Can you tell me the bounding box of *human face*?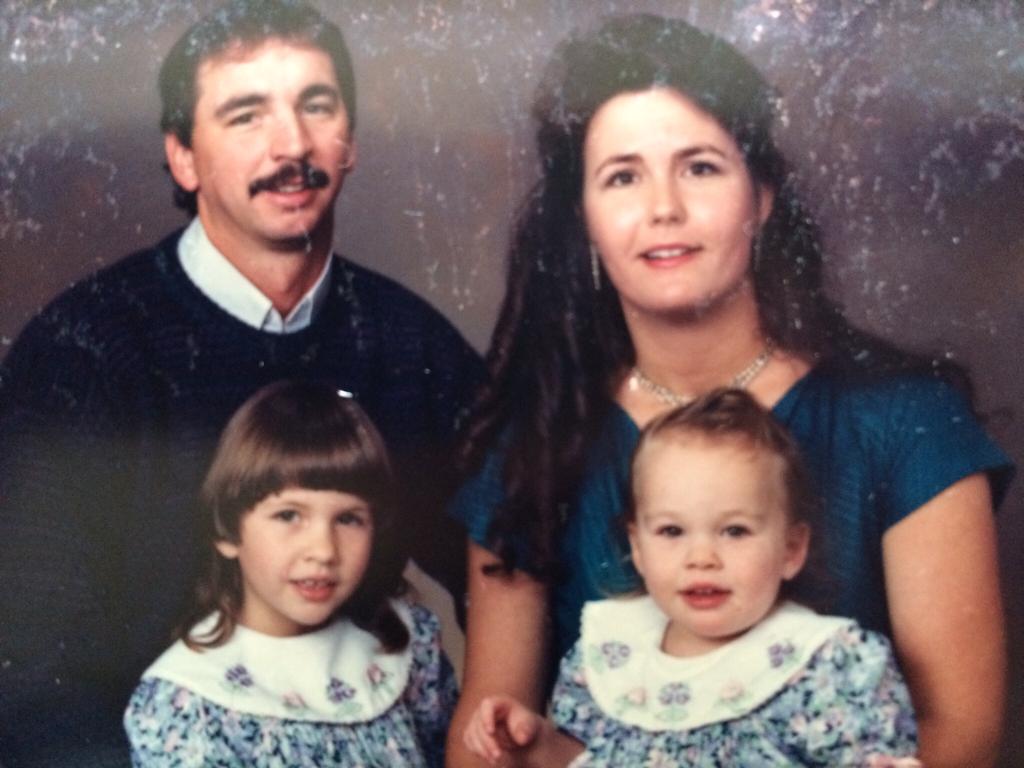
[194, 40, 350, 252].
